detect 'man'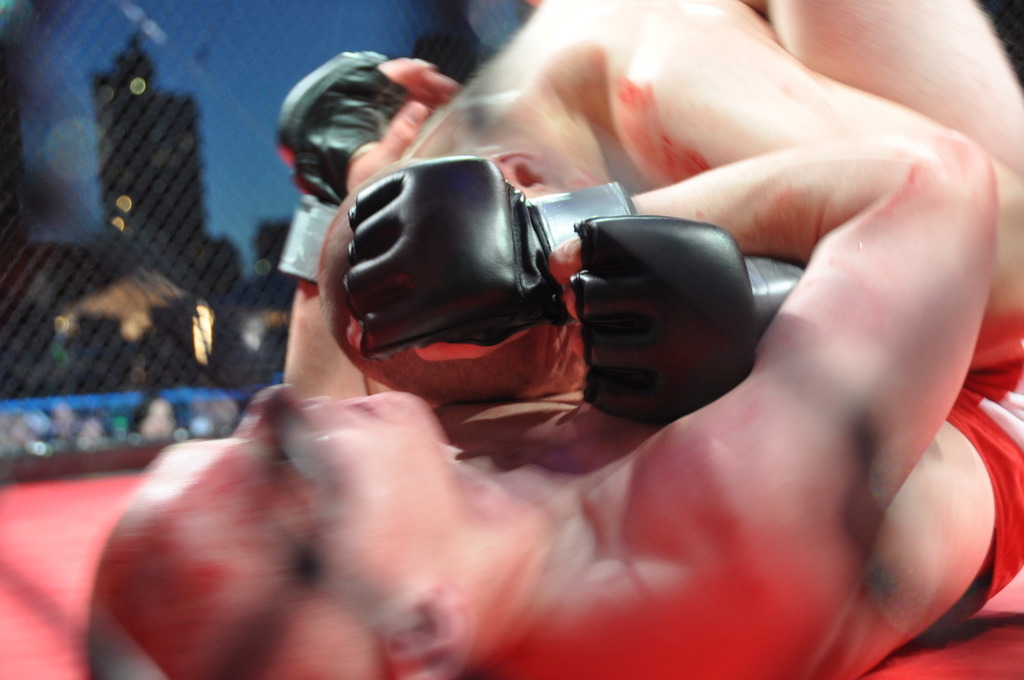
78, 127, 1023, 679
